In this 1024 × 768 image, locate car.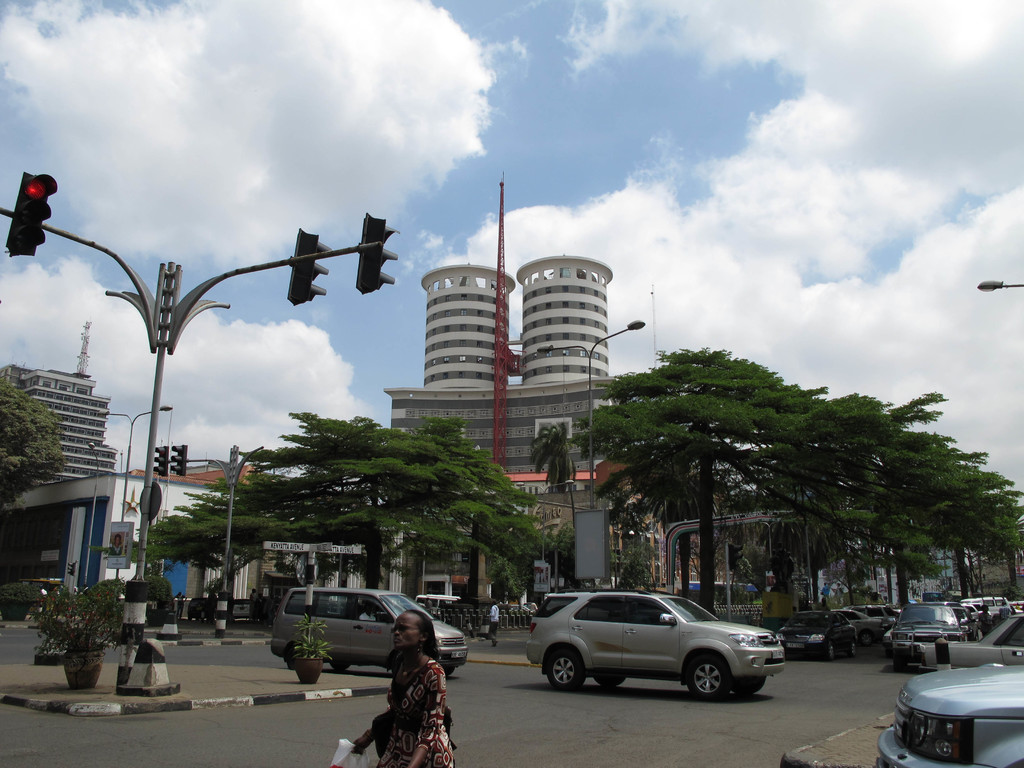
Bounding box: bbox=(875, 663, 1023, 767).
